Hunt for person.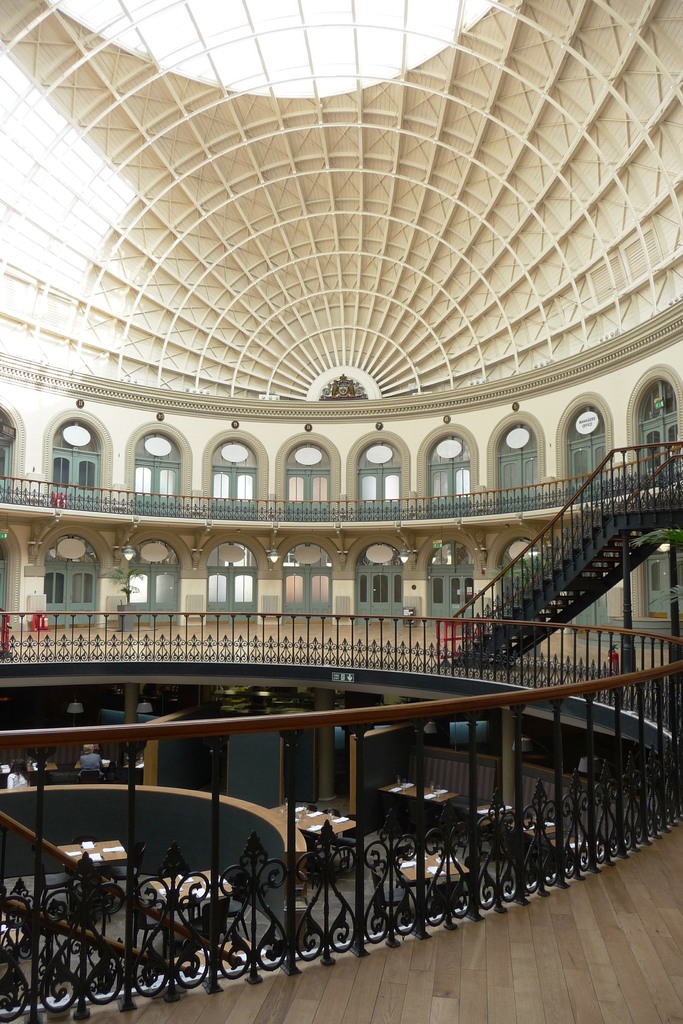
Hunted down at box(83, 737, 97, 782).
